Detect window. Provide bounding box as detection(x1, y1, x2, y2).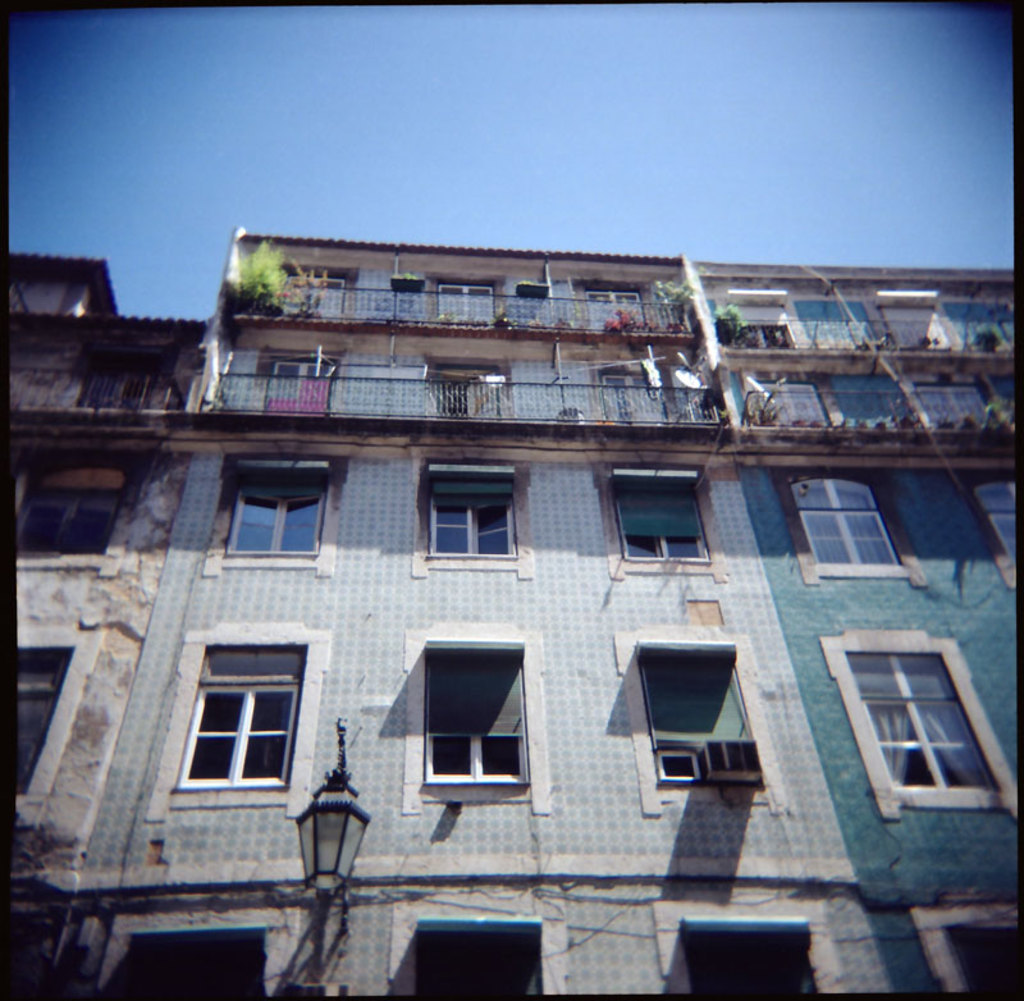
detection(618, 625, 788, 819).
